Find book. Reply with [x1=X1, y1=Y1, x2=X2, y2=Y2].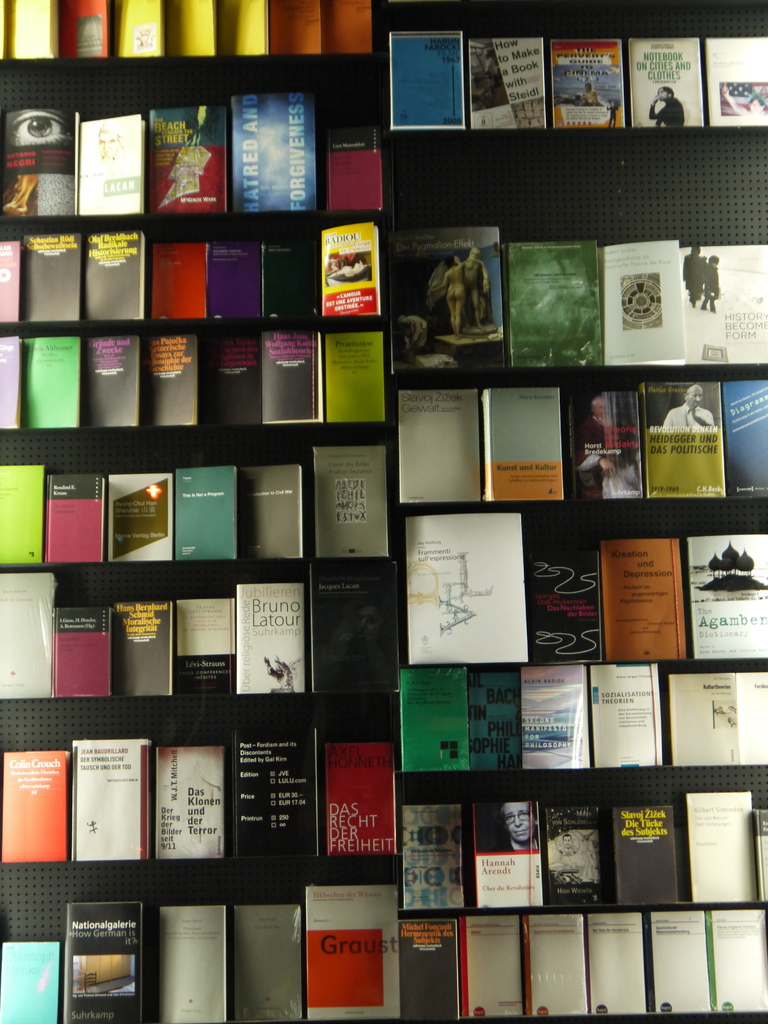
[x1=625, y1=36, x2=704, y2=127].
